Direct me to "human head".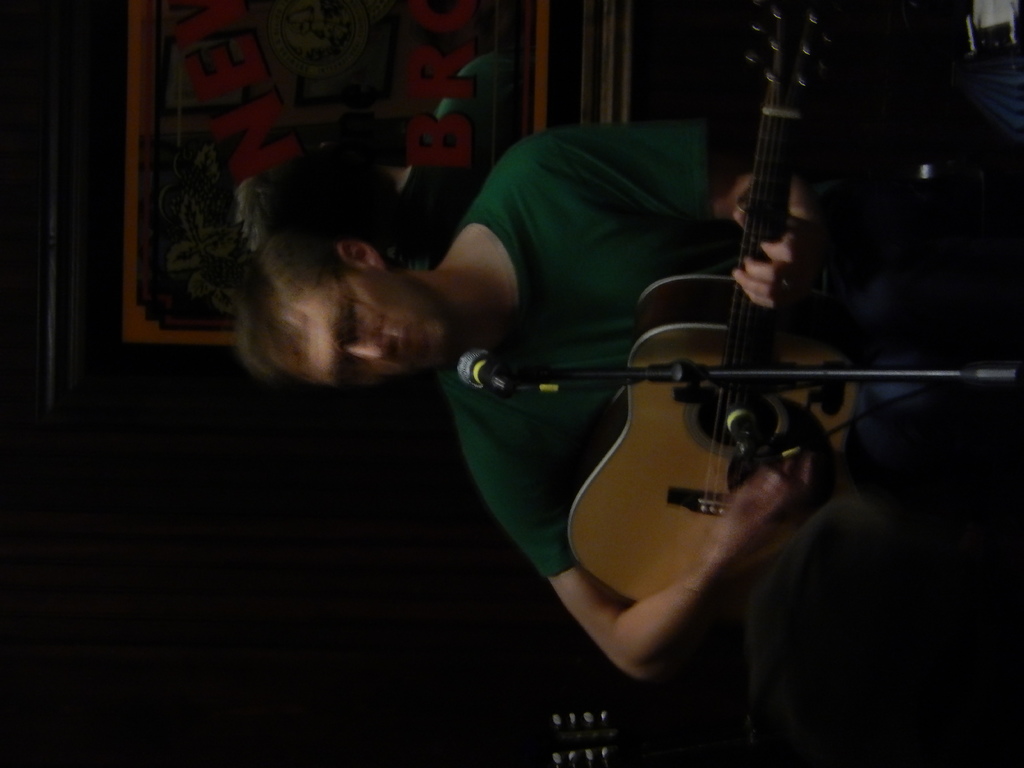
Direction: (left=213, top=131, right=473, bottom=397).
